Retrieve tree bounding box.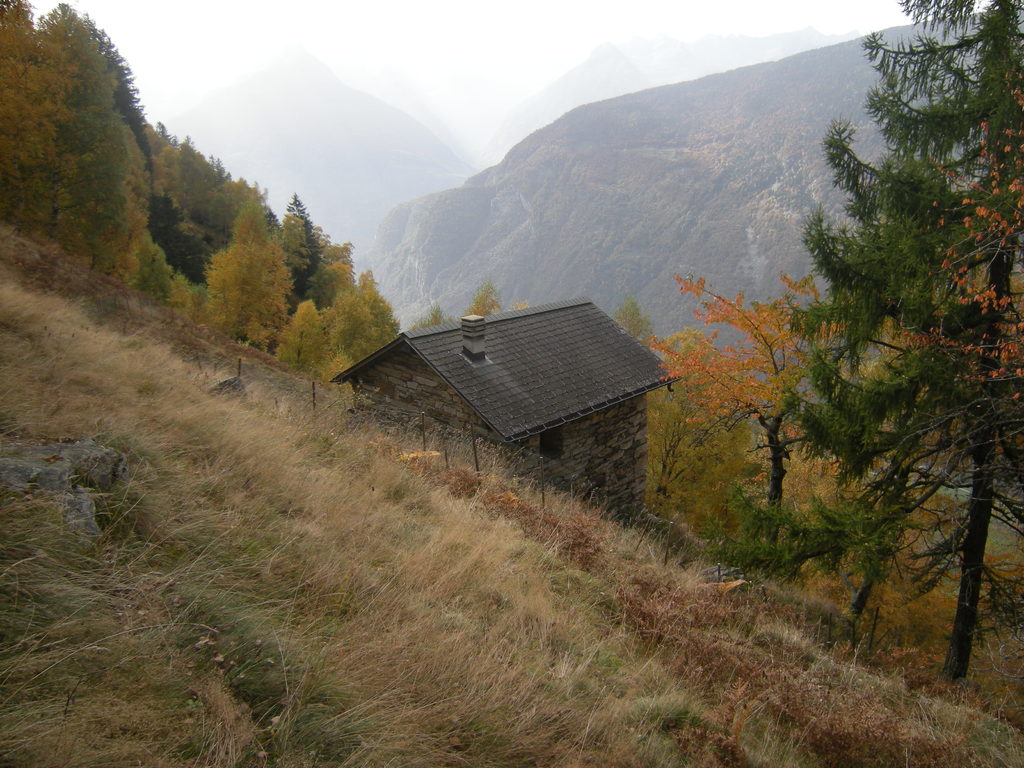
Bounding box: (left=649, top=266, right=852, bottom=570).
